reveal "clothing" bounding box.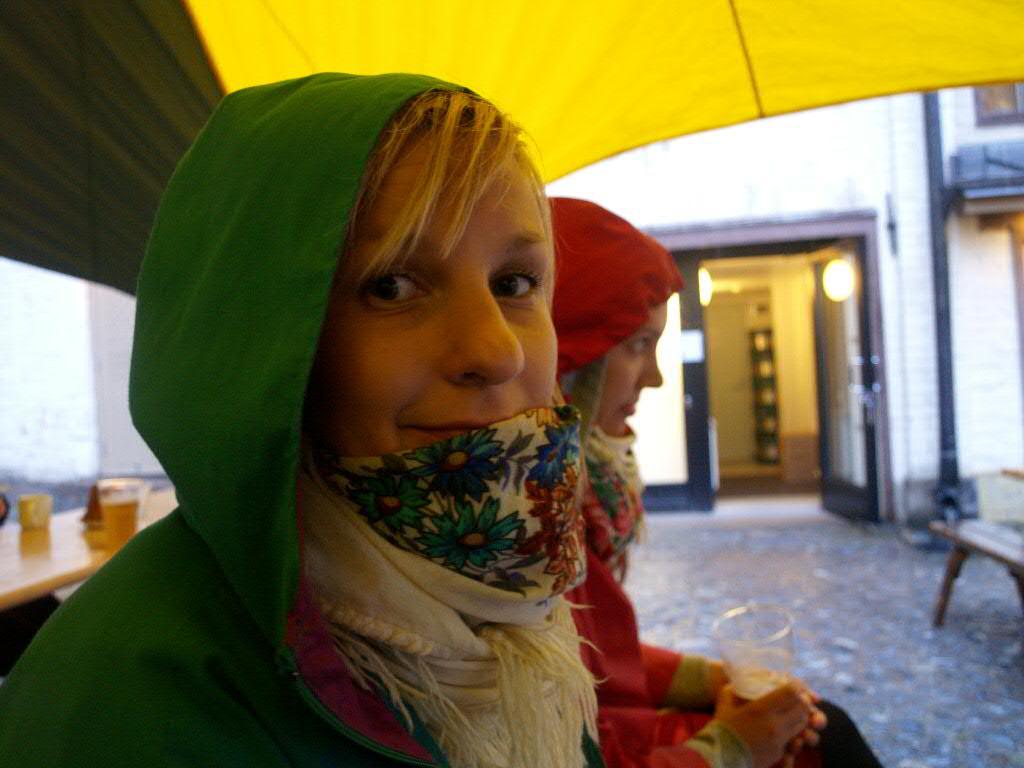
Revealed: 0:62:607:767.
